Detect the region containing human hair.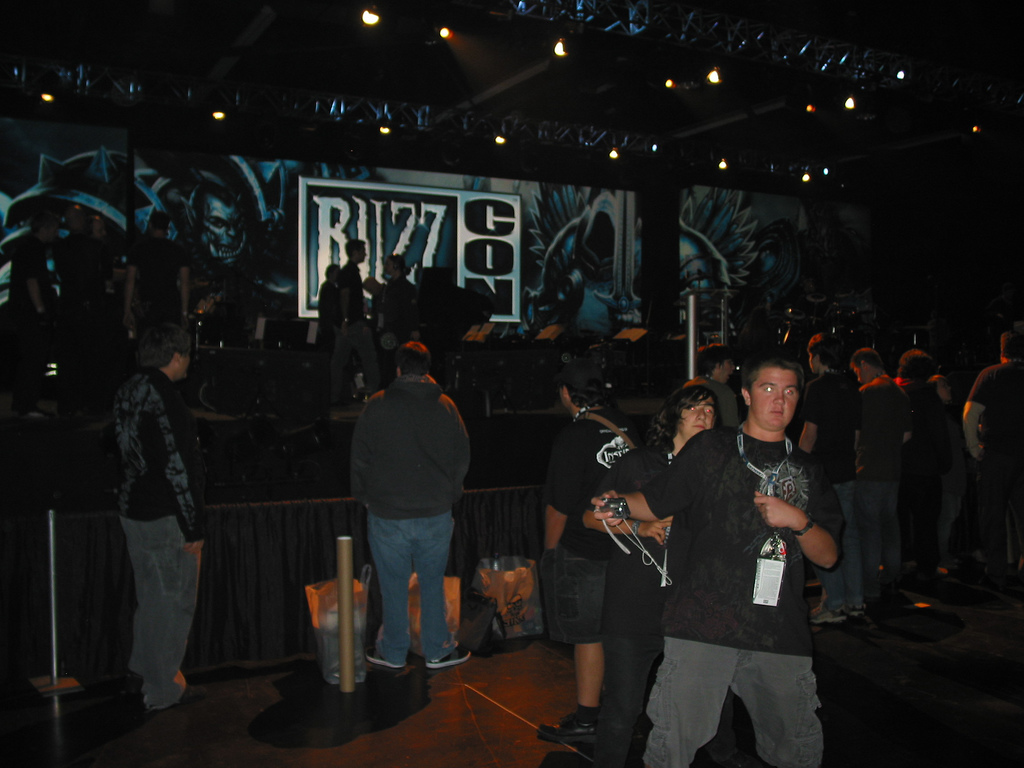
[349,239,369,260].
